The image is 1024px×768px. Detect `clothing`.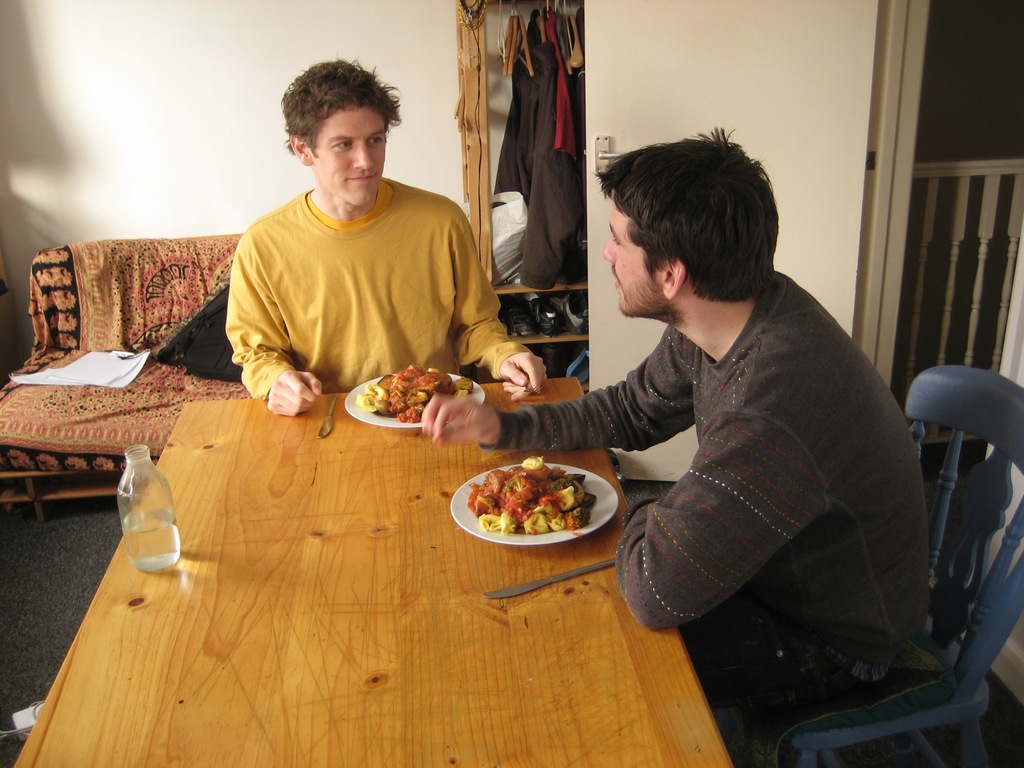
Detection: region(223, 175, 531, 409).
